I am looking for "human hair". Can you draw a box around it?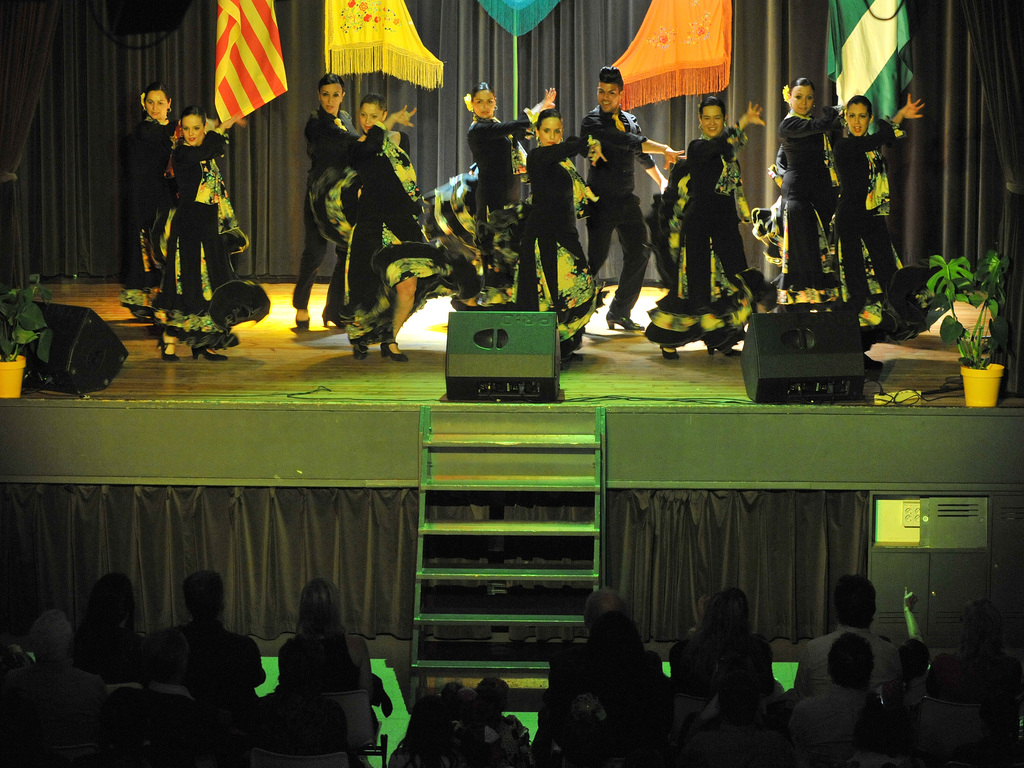
Sure, the bounding box is (x1=925, y1=653, x2=969, y2=700).
